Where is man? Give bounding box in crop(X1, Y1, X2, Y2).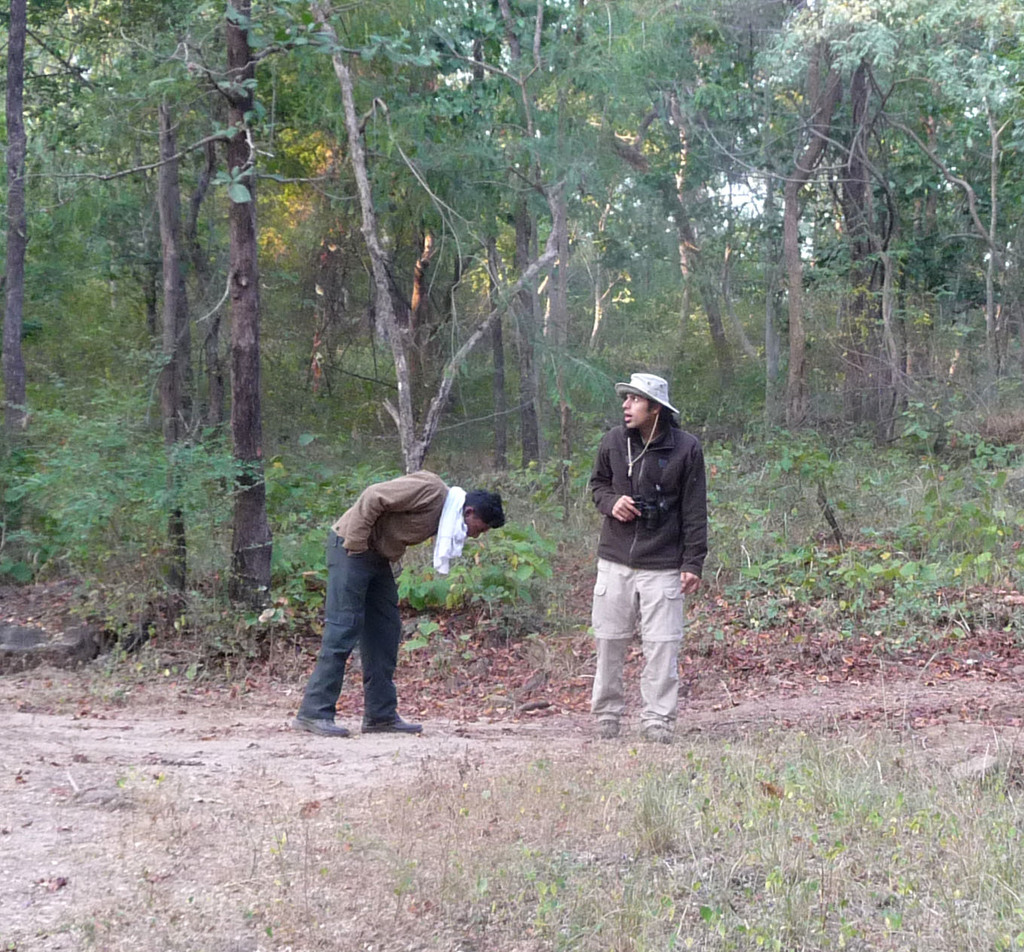
crop(292, 468, 508, 750).
